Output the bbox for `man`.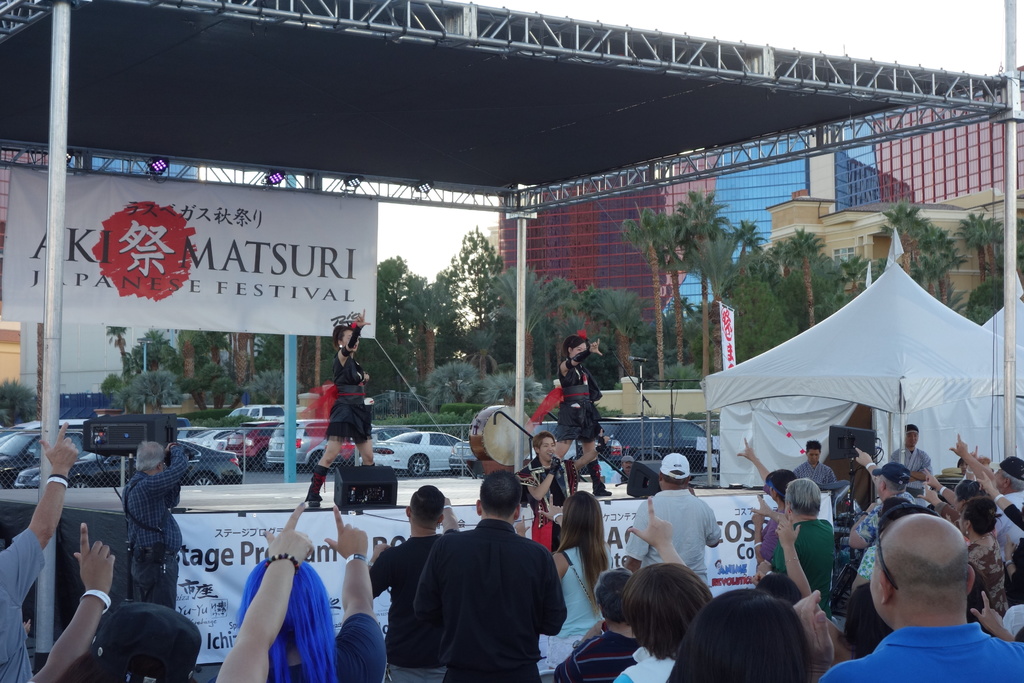
(735, 435, 796, 562).
